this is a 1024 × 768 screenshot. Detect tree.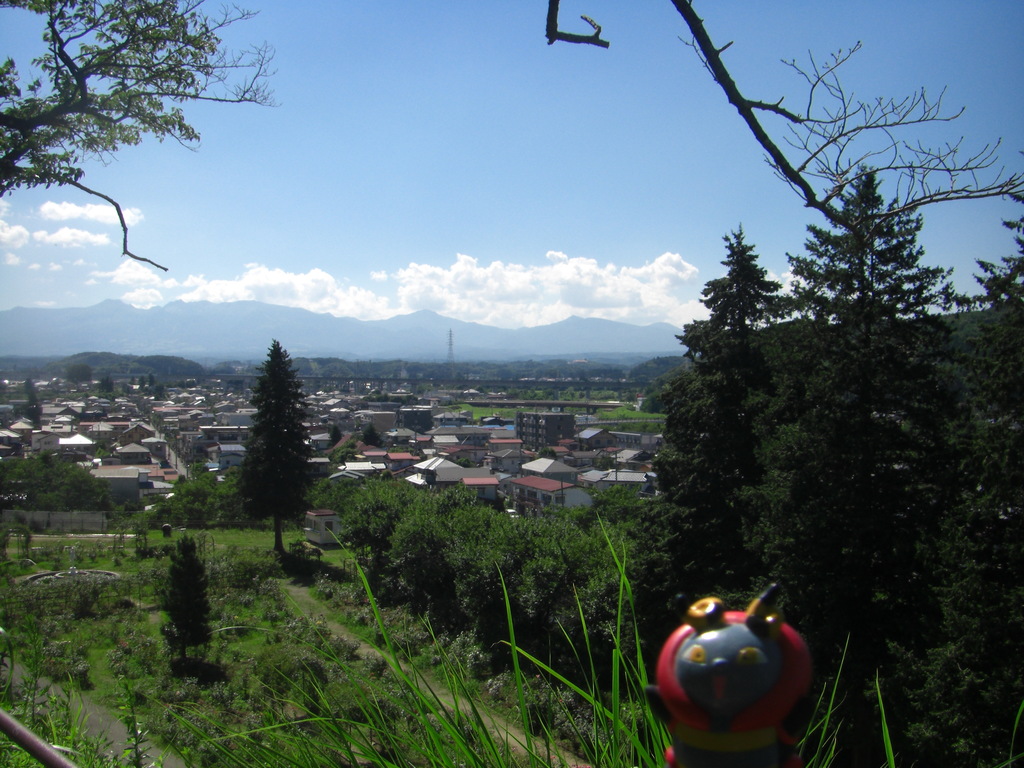
rect(212, 324, 320, 562).
